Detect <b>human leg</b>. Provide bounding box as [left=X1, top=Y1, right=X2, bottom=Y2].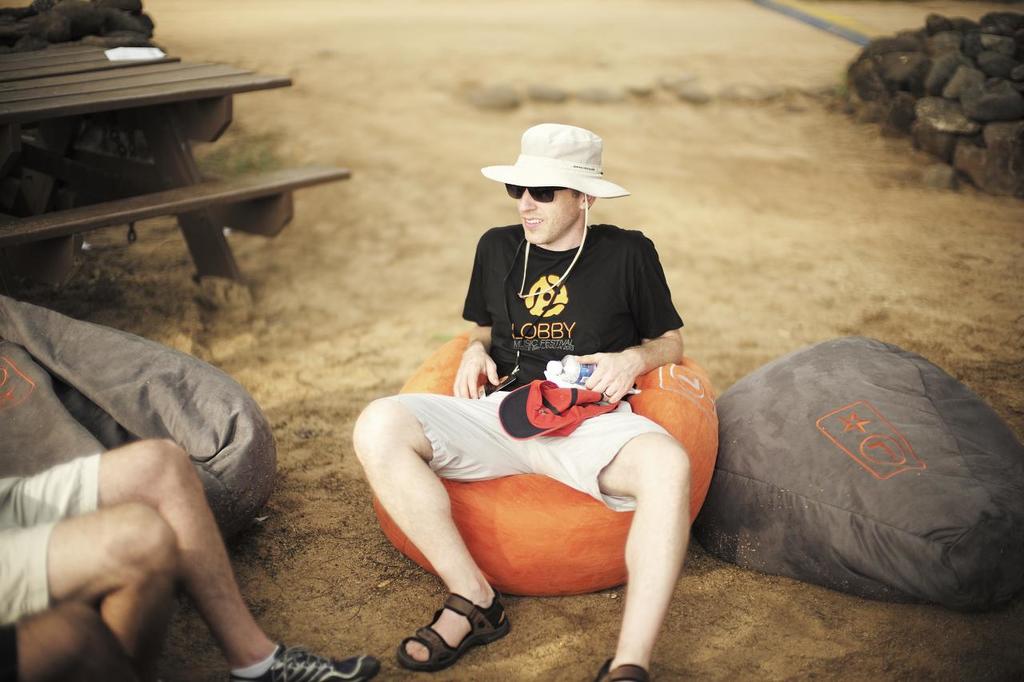
[left=356, top=401, right=522, bottom=656].
